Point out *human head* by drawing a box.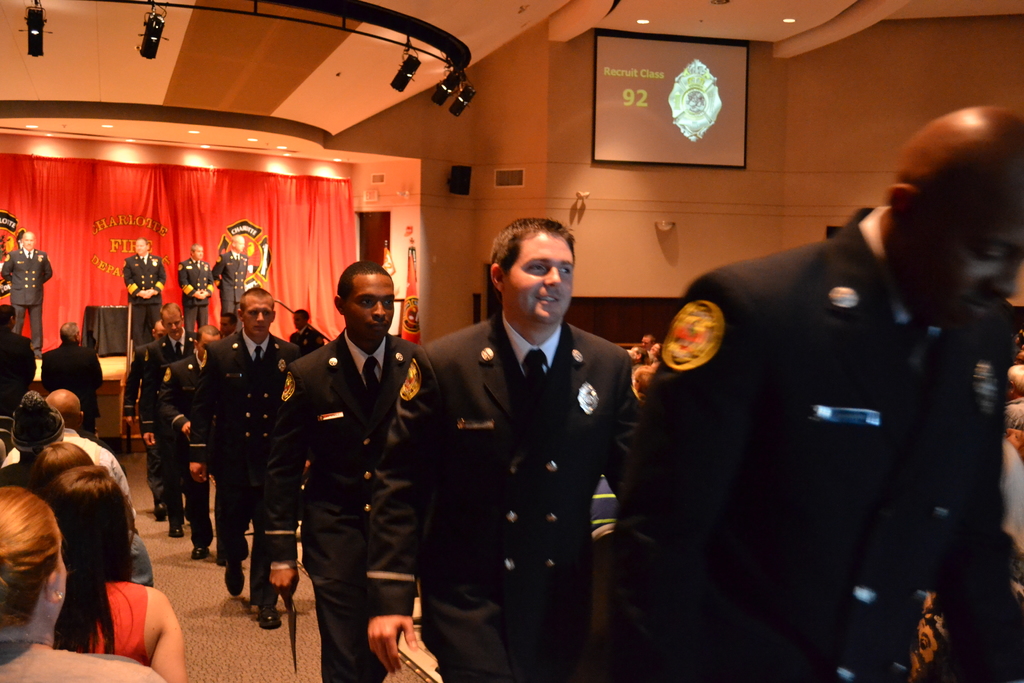
BBox(488, 216, 579, 334).
